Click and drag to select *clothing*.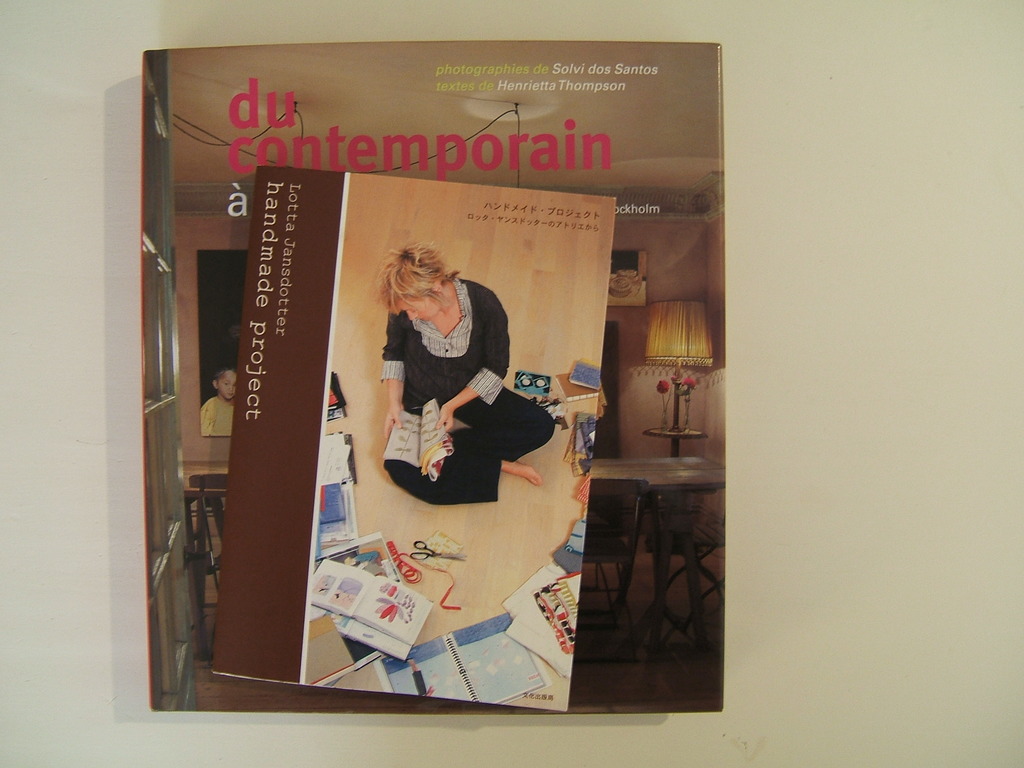
Selection: box=[380, 271, 563, 502].
